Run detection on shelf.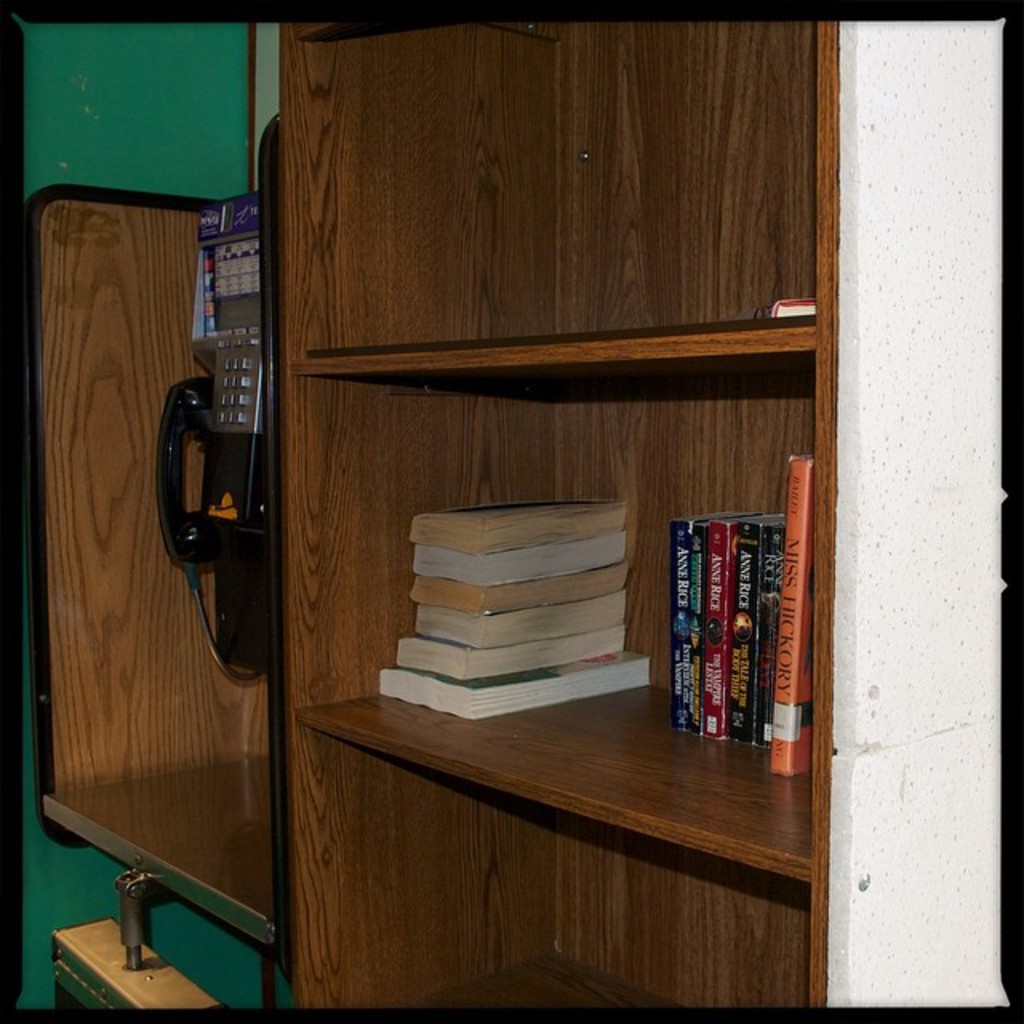
Result: BBox(269, 24, 845, 373).
